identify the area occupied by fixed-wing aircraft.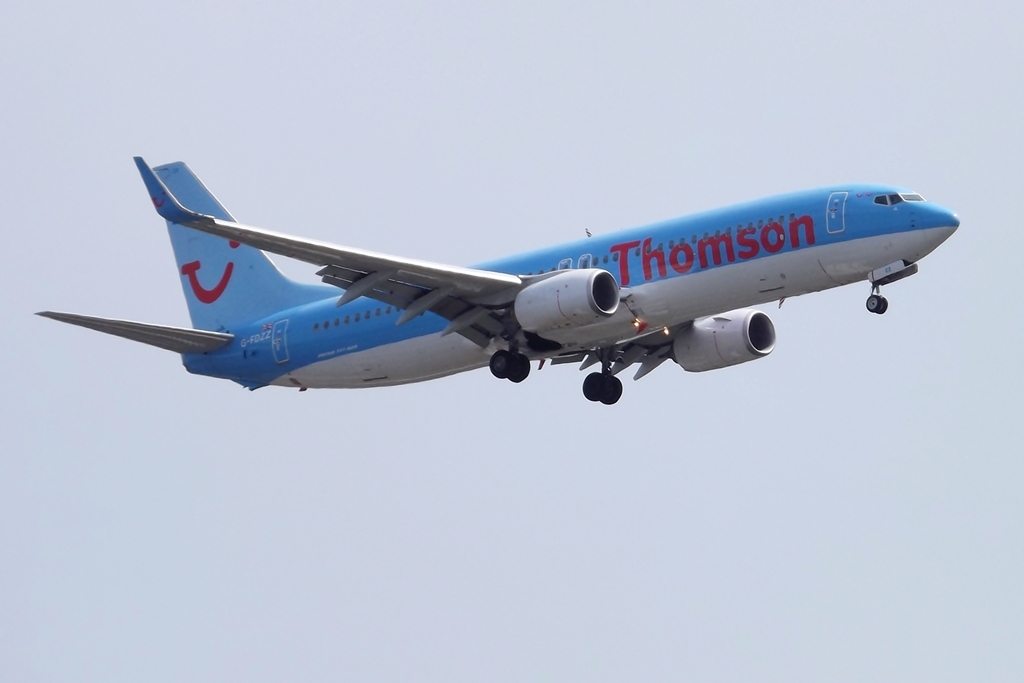
Area: box(35, 160, 972, 399).
